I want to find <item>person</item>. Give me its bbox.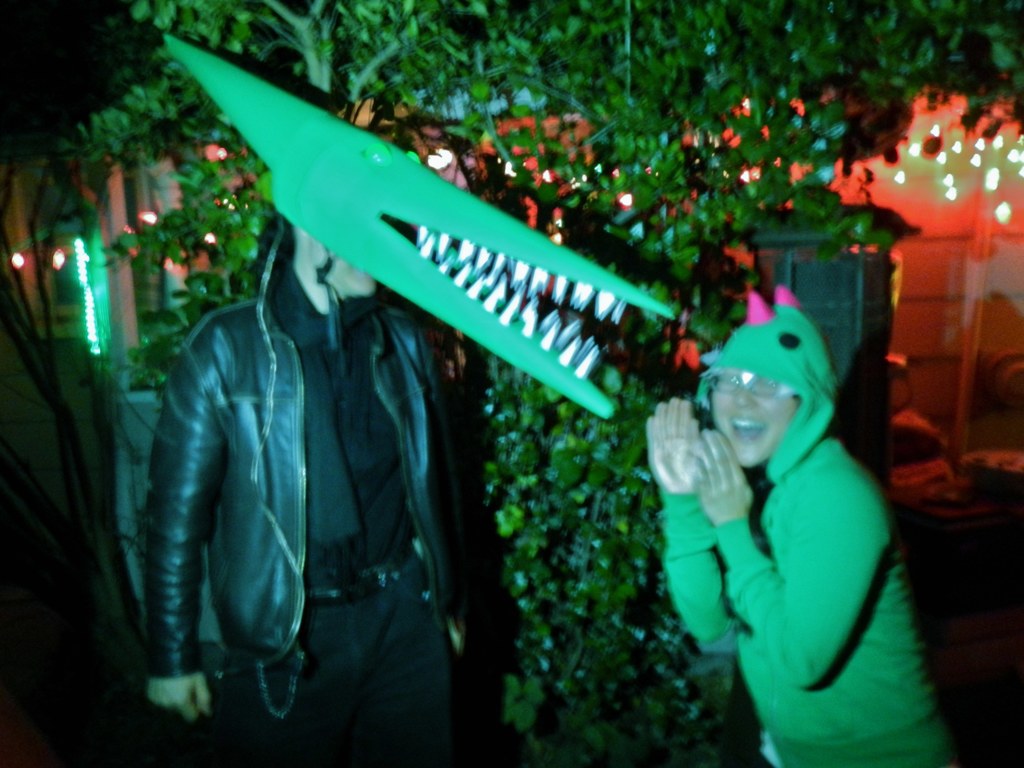
<bbox>662, 277, 941, 748</bbox>.
